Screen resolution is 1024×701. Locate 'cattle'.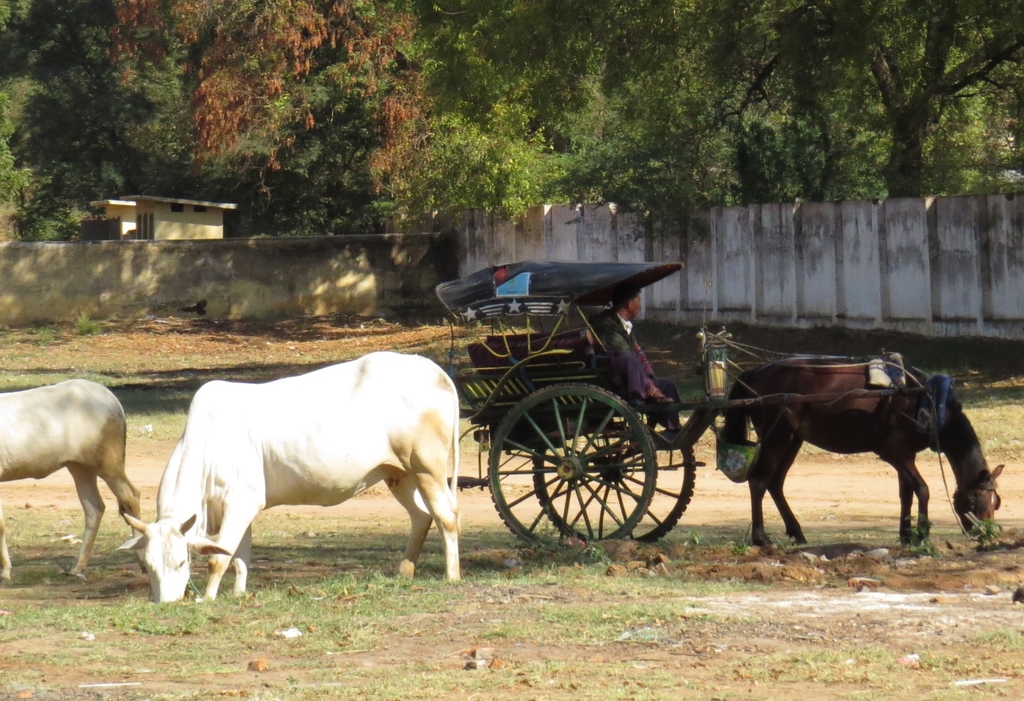
0,378,144,584.
